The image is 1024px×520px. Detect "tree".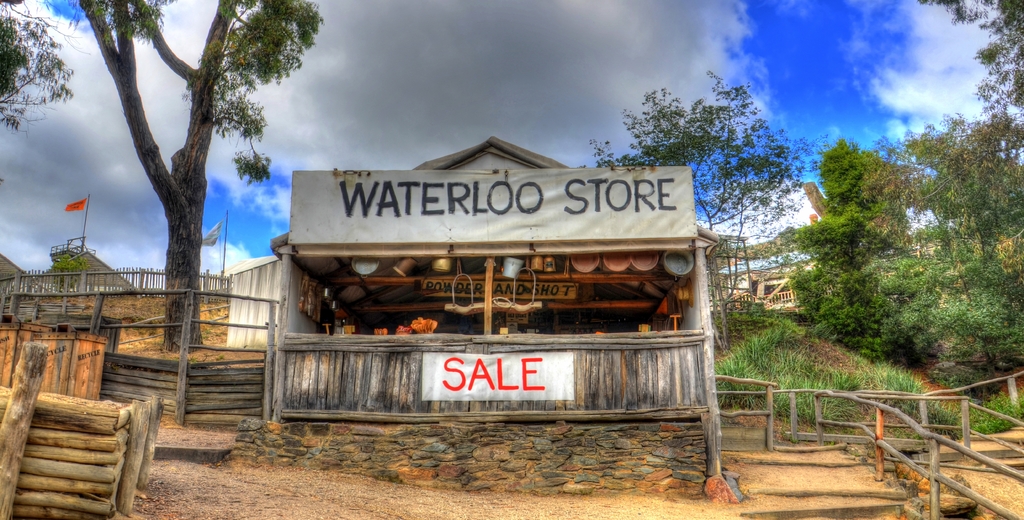
Detection: 915/0/1021/101.
